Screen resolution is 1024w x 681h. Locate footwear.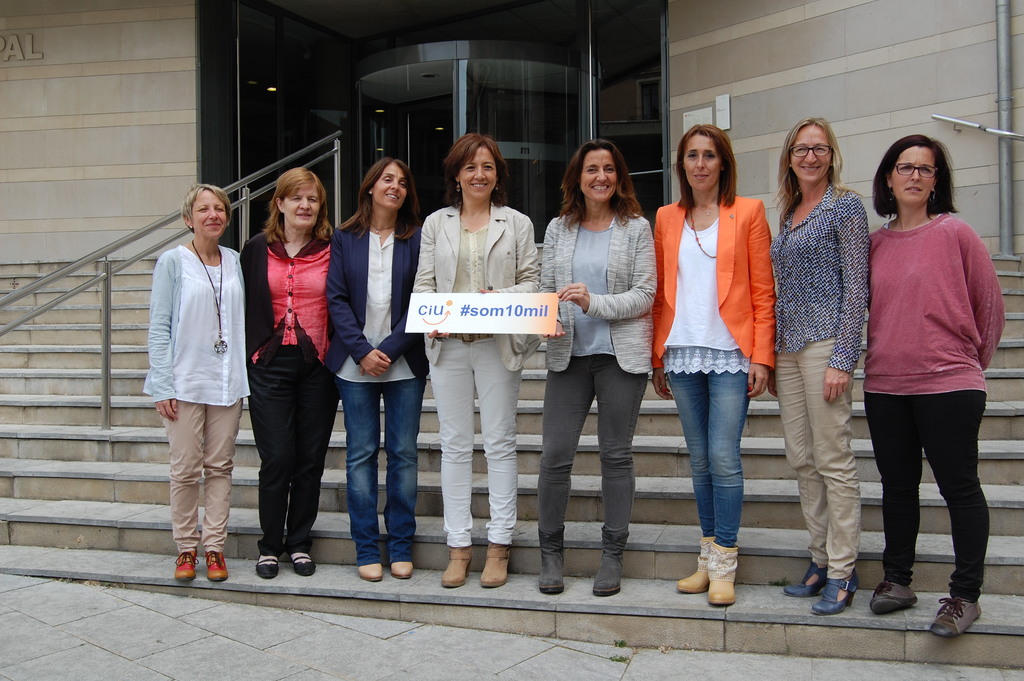
(598, 530, 632, 595).
